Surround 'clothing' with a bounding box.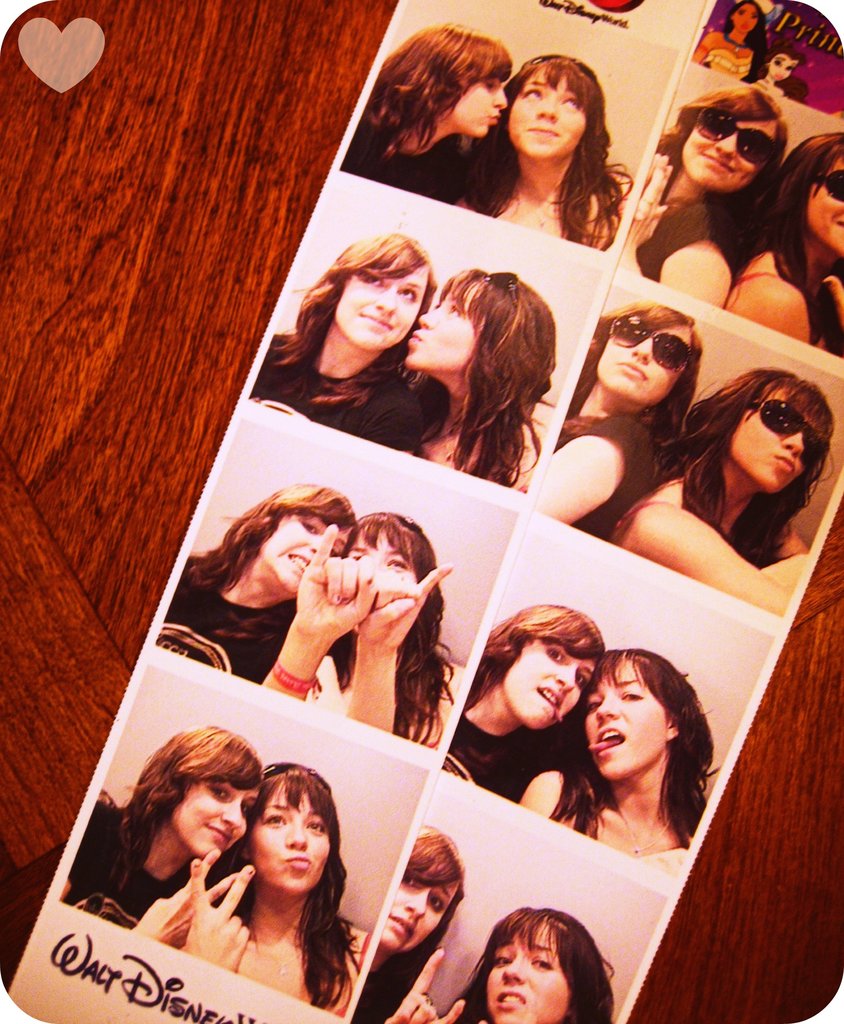
440, 719, 578, 799.
